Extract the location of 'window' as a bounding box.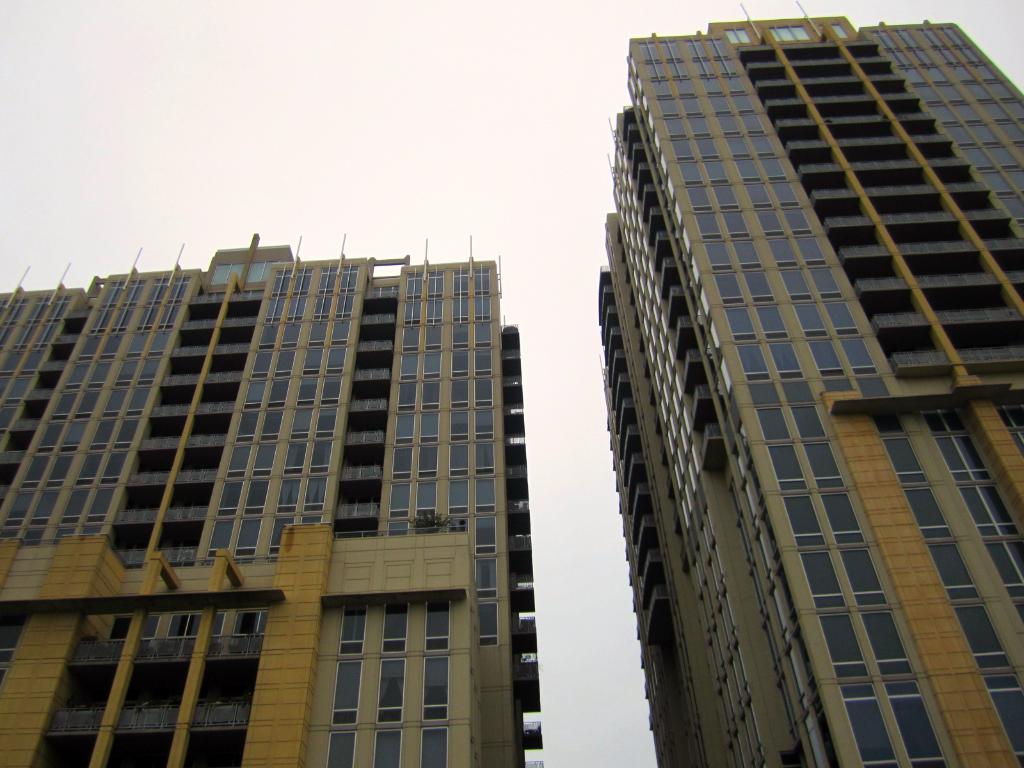
l=165, t=612, r=226, b=641.
